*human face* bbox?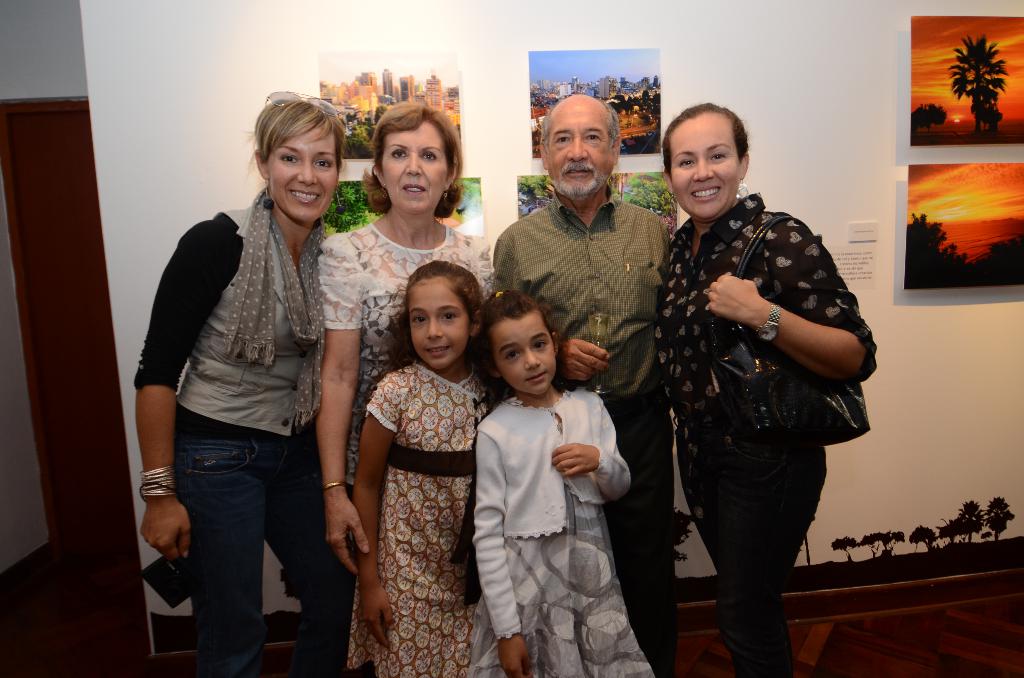
BBox(544, 104, 618, 200)
